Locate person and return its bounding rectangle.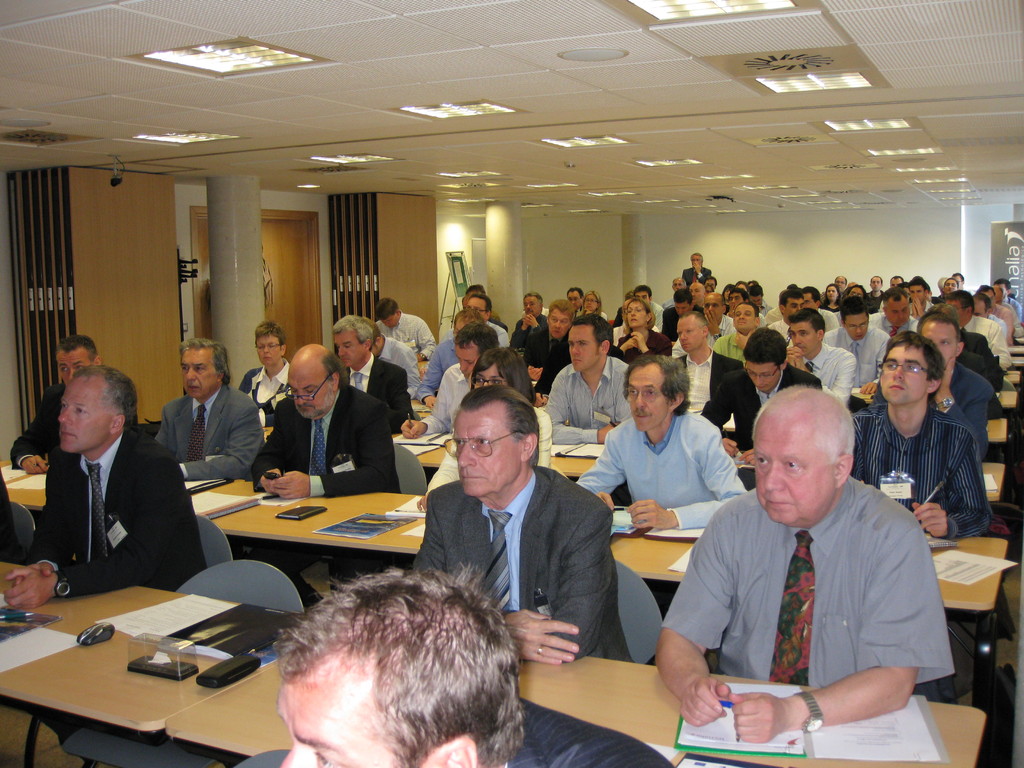
239, 568, 665, 767.
